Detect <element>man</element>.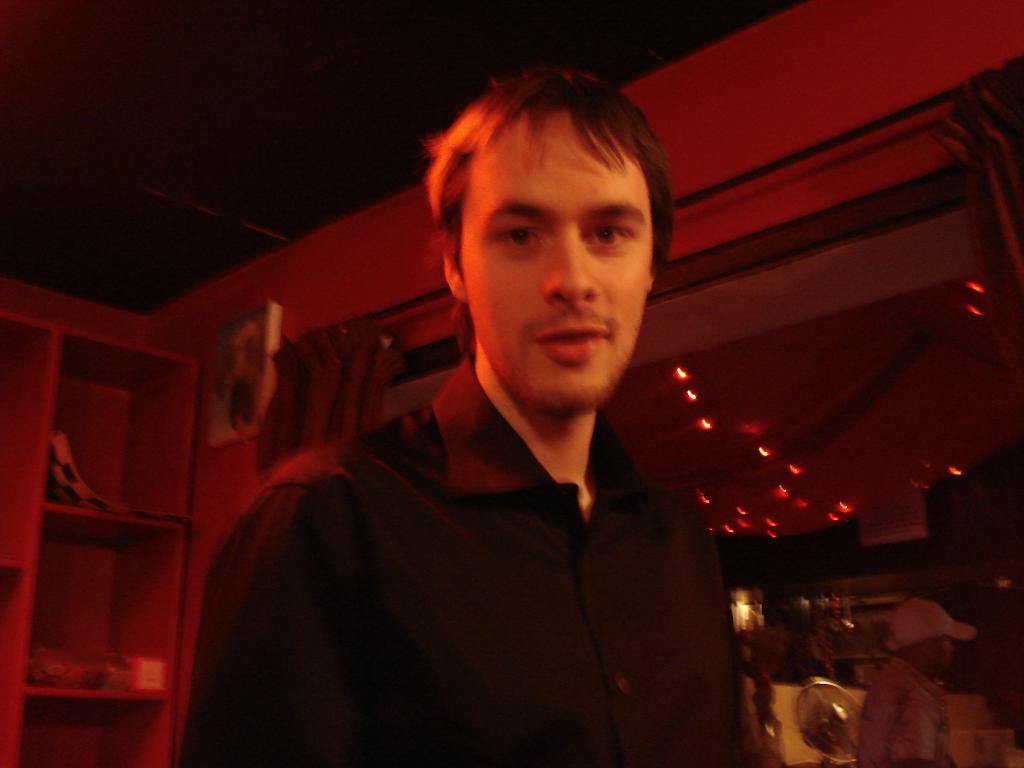
Detected at (161, 64, 786, 766).
